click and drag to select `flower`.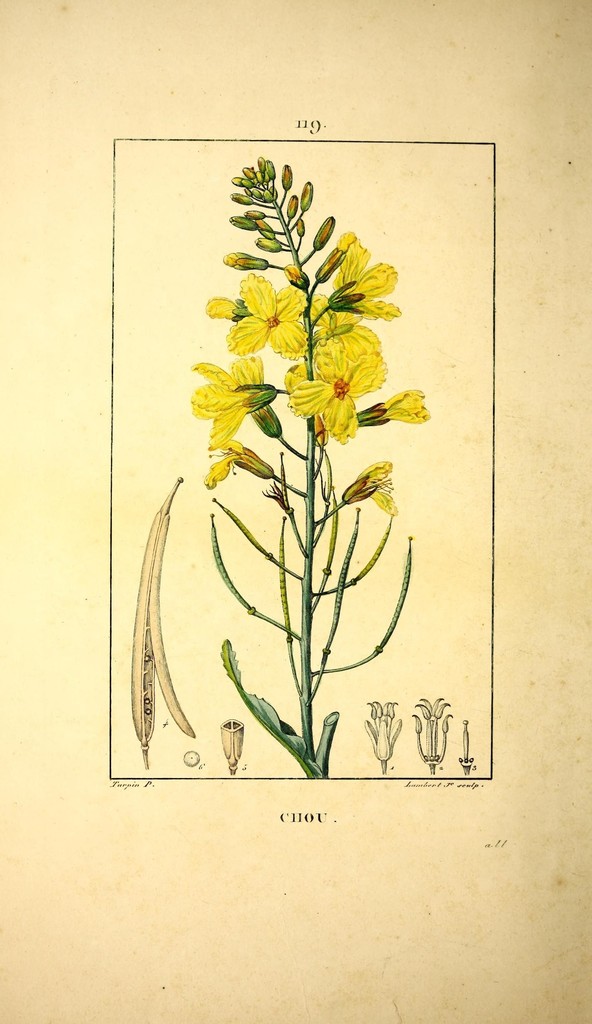
Selection: x1=341, y1=239, x2=399, y2=312.
